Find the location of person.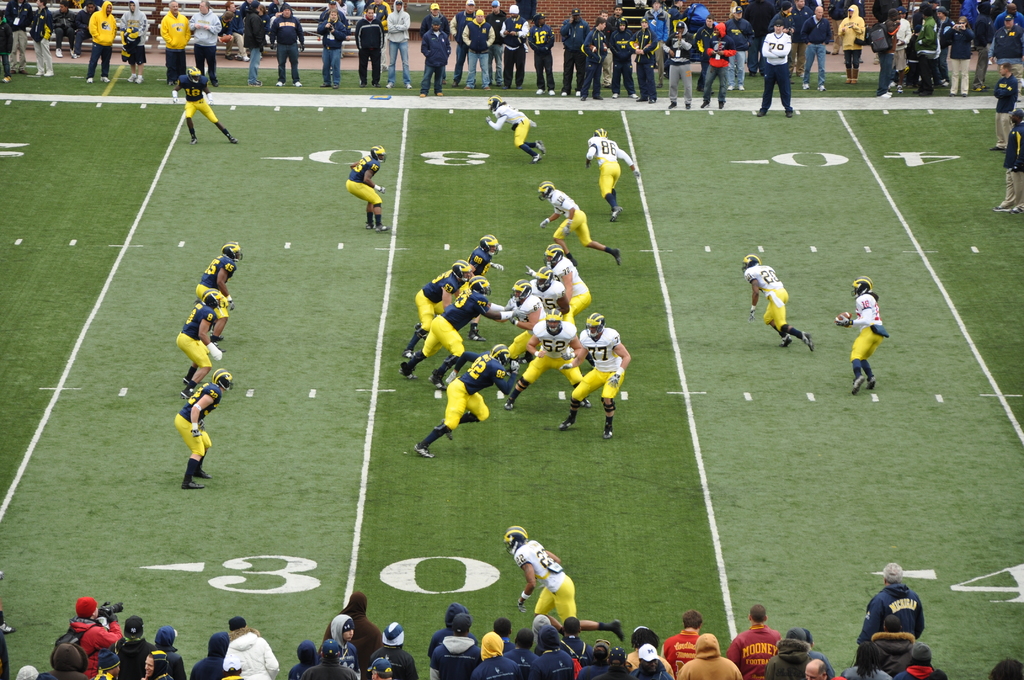
Location: BBox(993, 60, 1018, 155).
